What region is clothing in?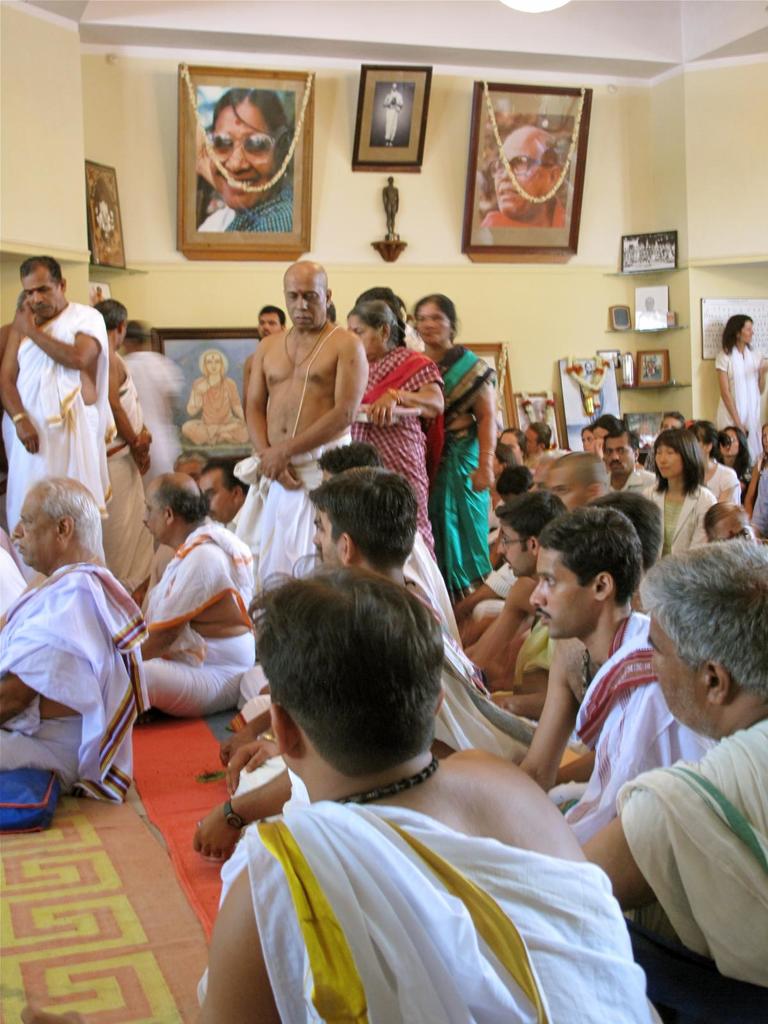
select_region(133, 514, 260, 718).
